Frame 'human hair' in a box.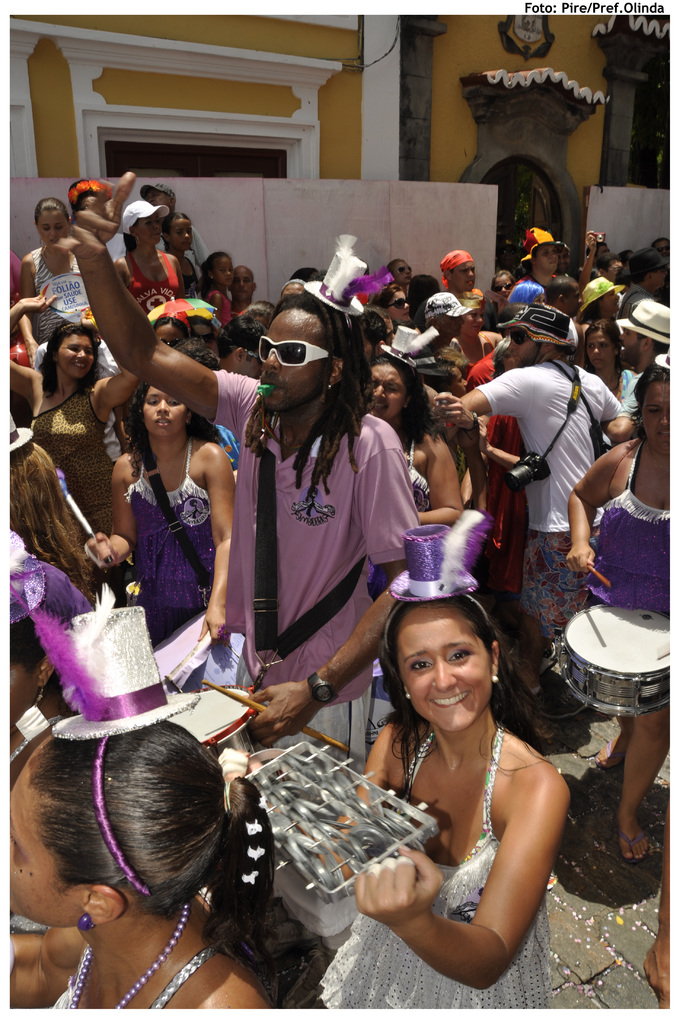
region(382, 593, 532, 784).
